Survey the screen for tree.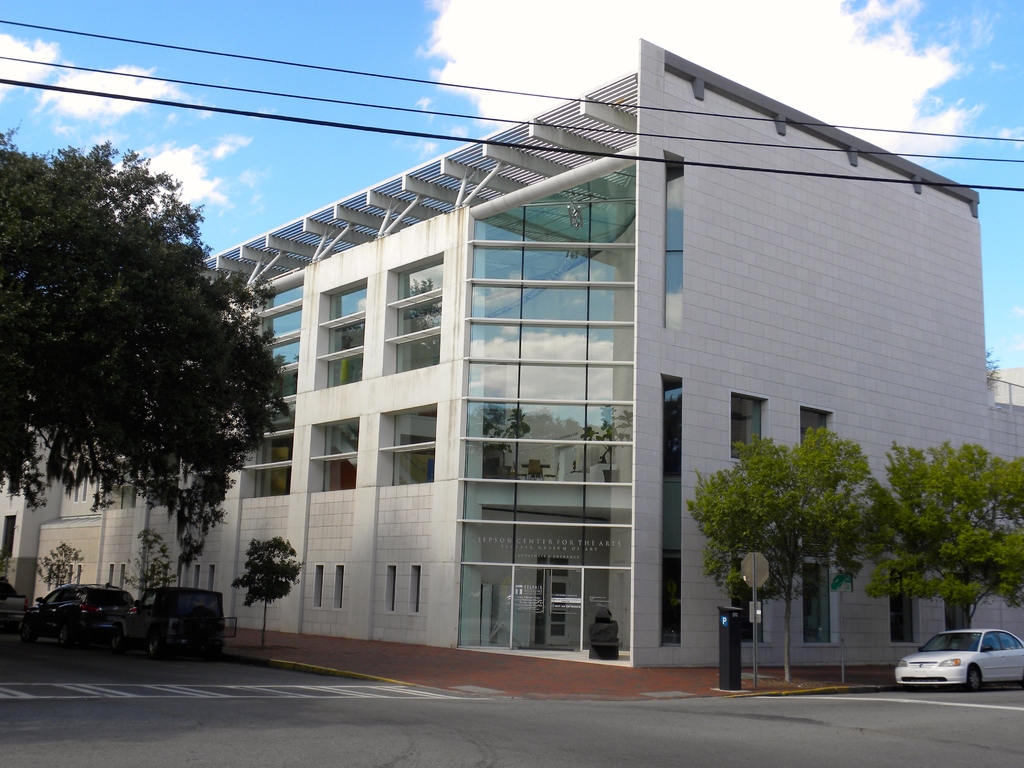
Survey found: <box>871,437,1023,638</box>.
